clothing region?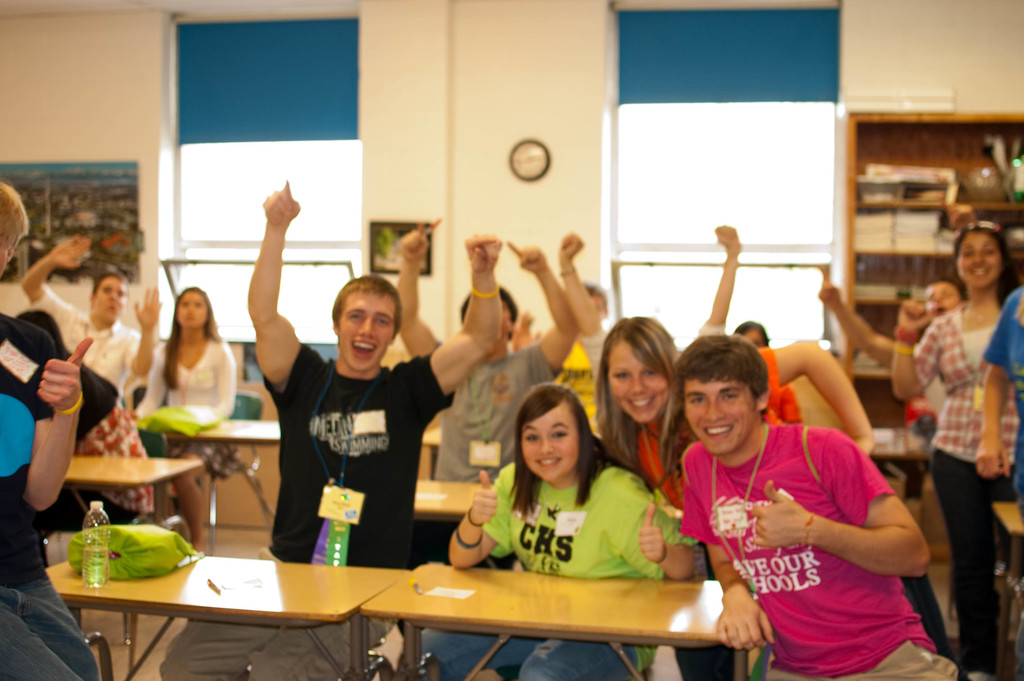
x1=30 y1=285 x2=153 y2=460
